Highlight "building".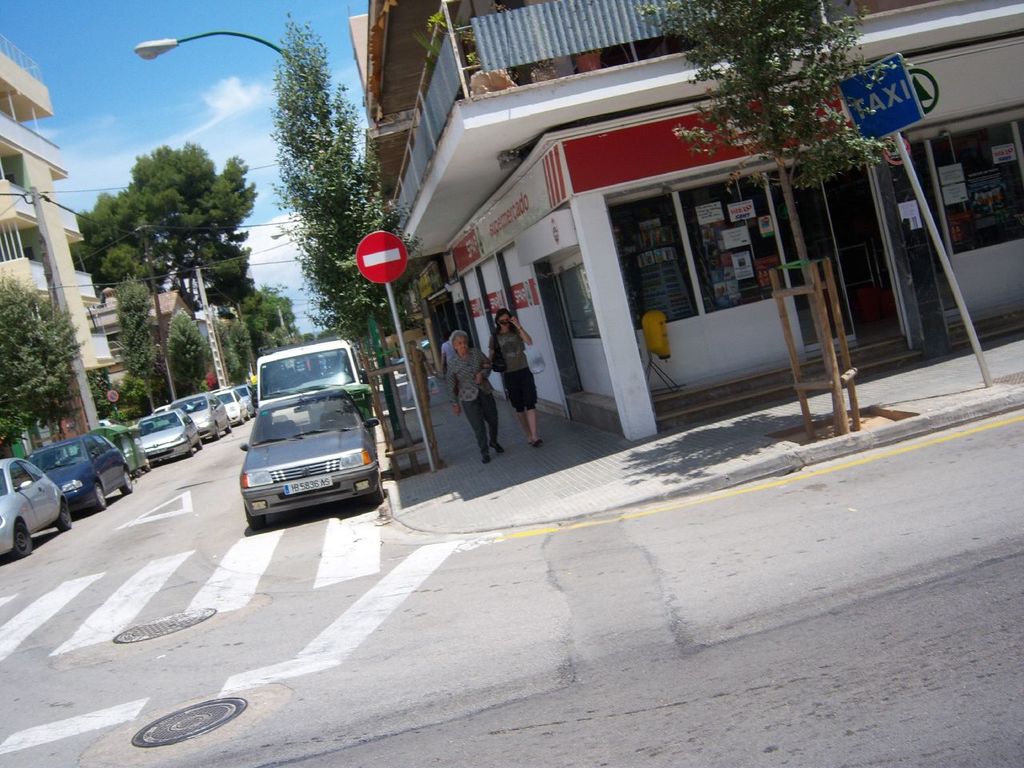
Highlighted region: 0, 34, 124, 462.
